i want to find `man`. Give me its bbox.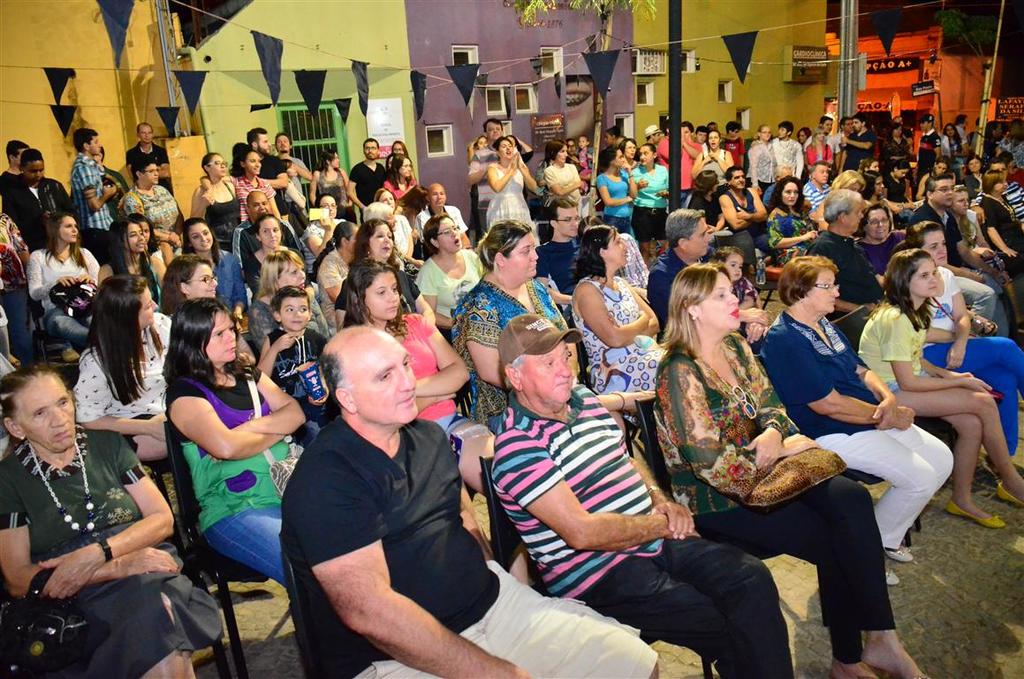
x1=804 y1=159 x2=827 y2=212.
